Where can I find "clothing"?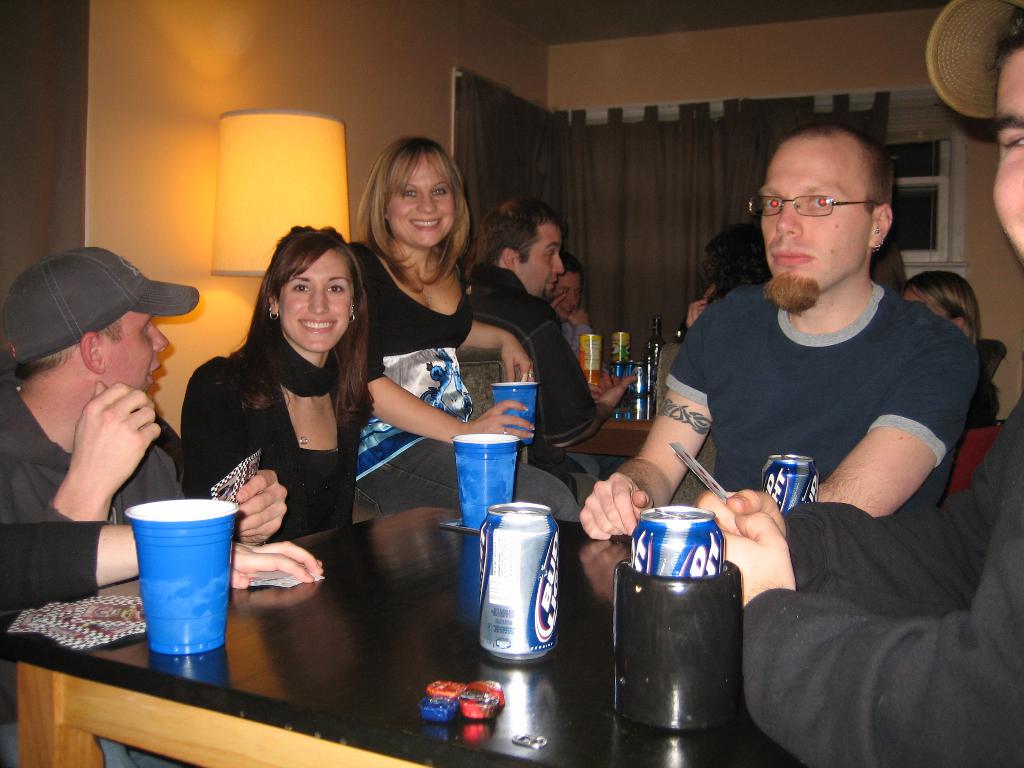
You can find it at l=467, t=262, r=605, b=484.
